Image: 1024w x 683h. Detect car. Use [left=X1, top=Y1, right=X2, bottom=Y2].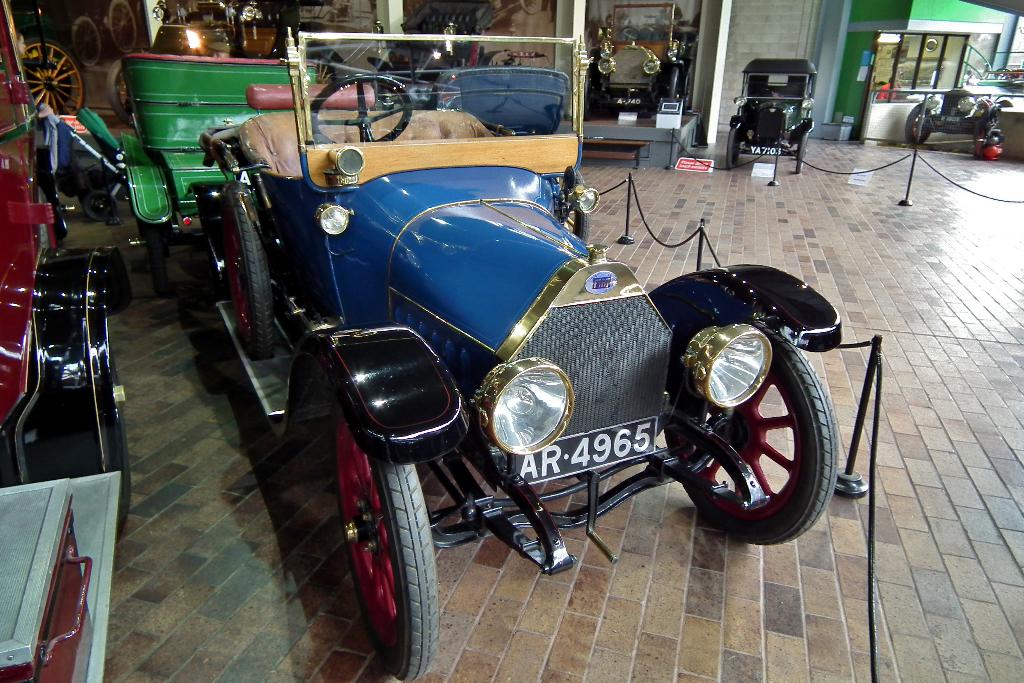
[left=585, top=4, right=686, bottom=113].
